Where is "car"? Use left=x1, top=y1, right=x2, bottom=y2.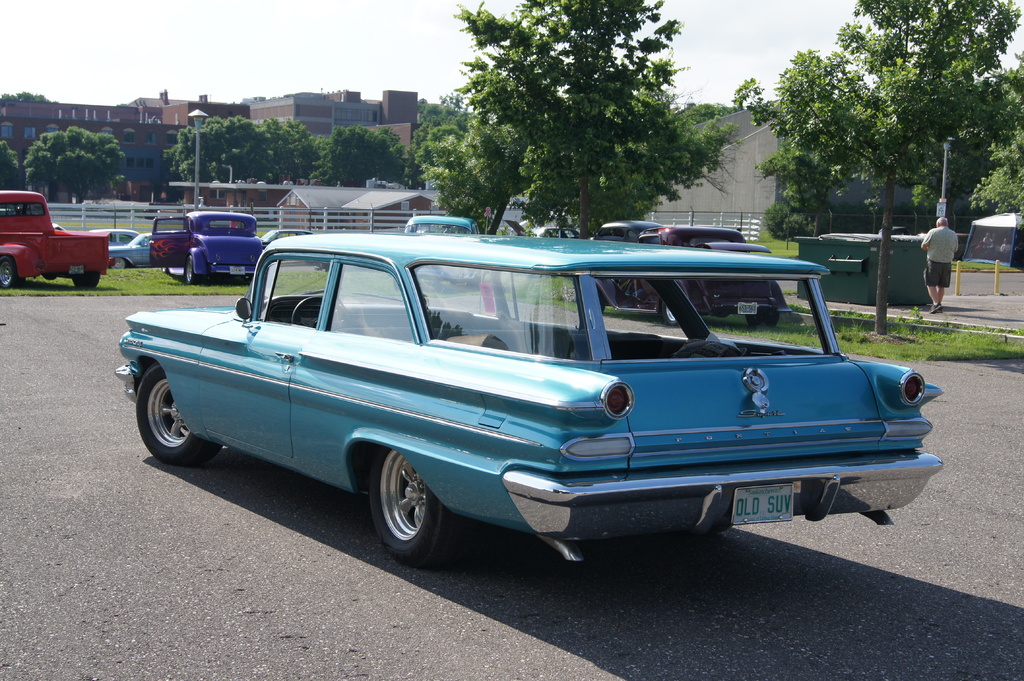
left=261, top=225, right=314, bottom=245.
